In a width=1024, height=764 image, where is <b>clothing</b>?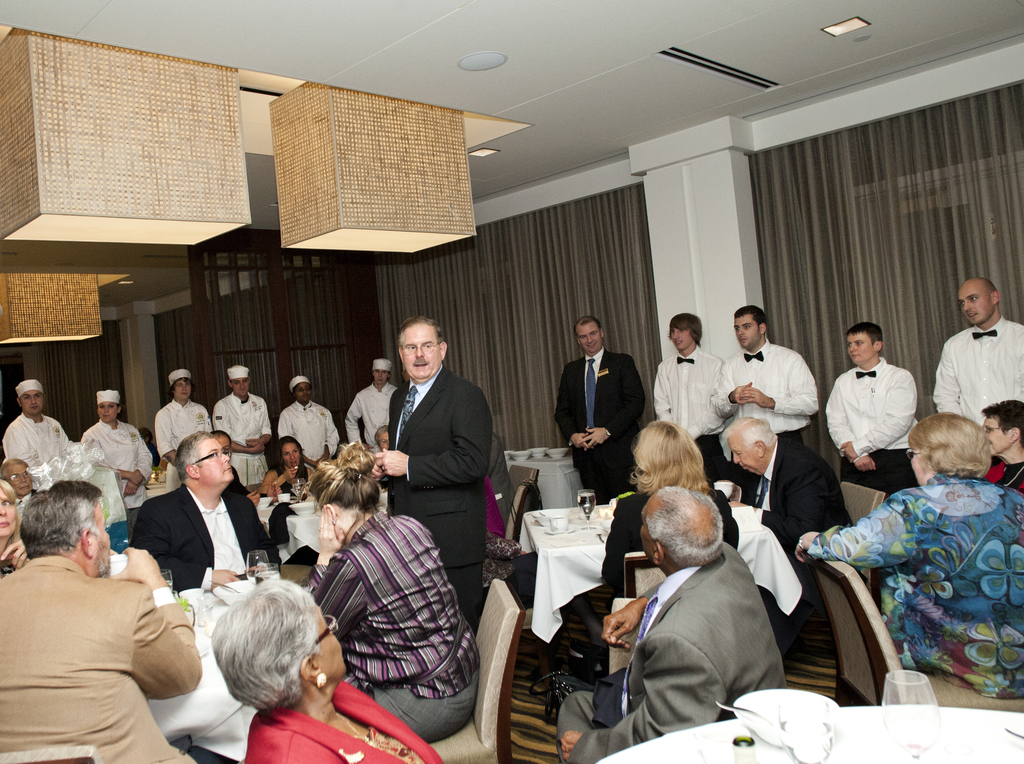
region(552, 346, 643, 508).
